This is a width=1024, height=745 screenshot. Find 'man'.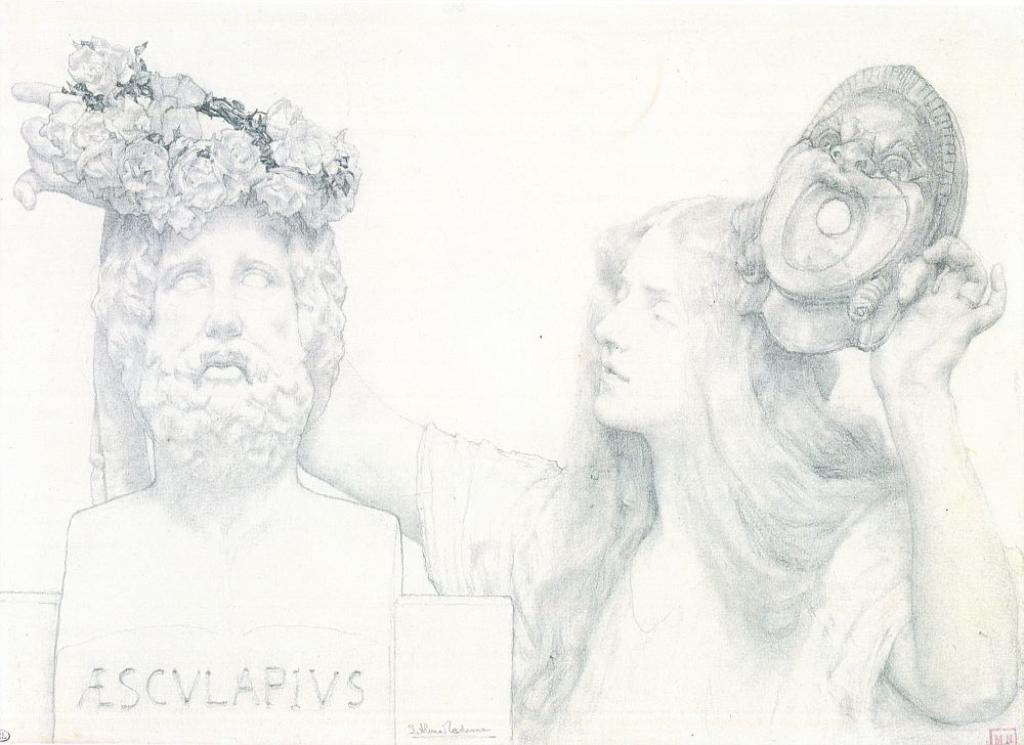
Bounding box: locate(44, 180, 409, 741).
